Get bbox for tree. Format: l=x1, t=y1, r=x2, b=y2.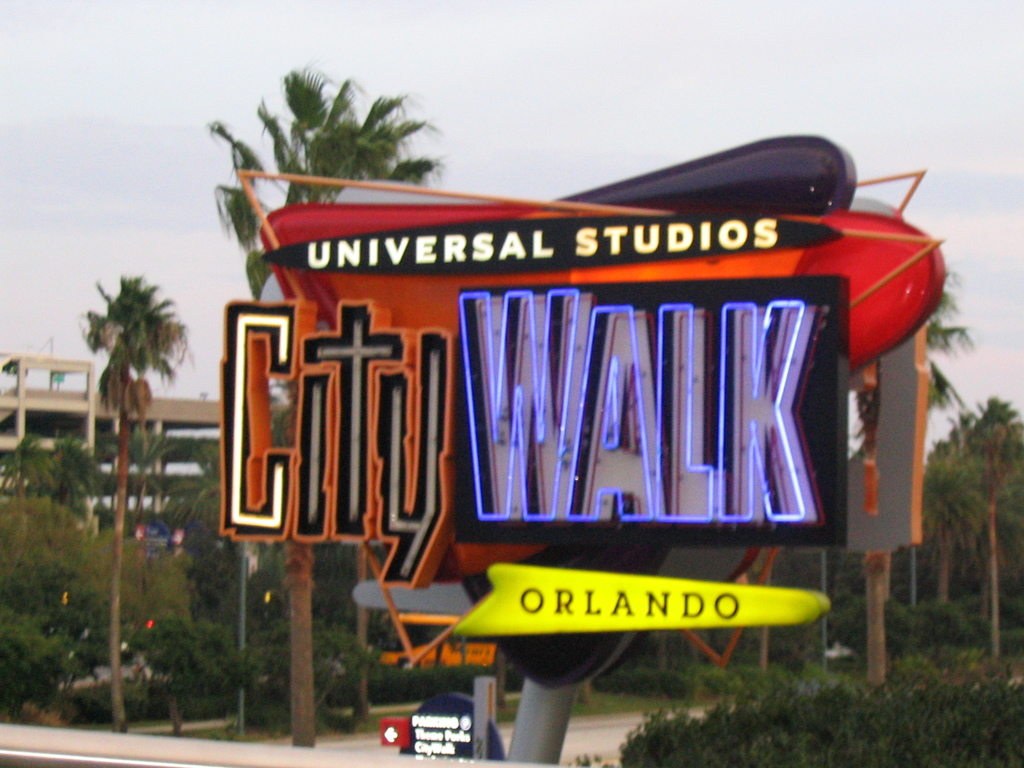
l=1, t=426, r=51, b=504.
